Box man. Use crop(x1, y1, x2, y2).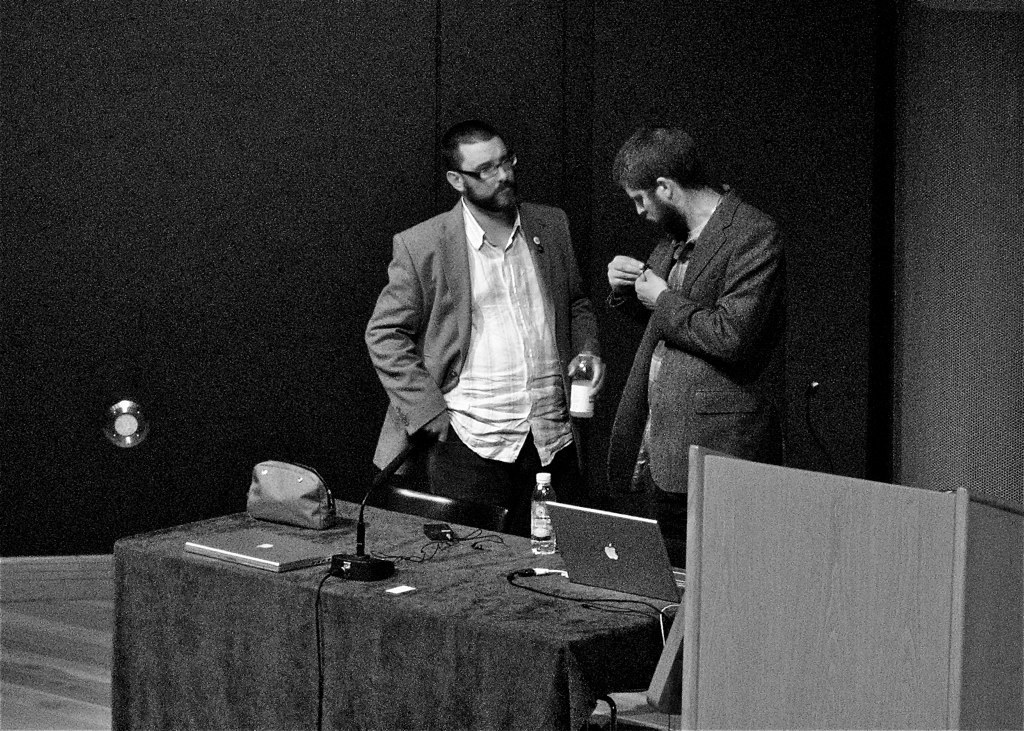
crop(353, 116, 610, 540).
